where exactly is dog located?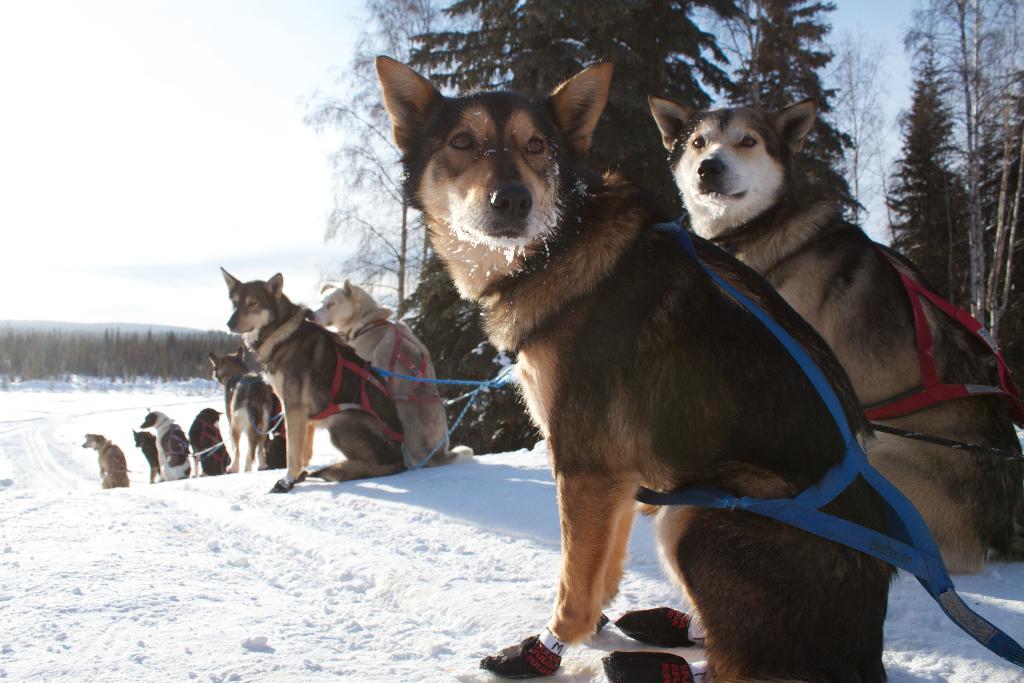
Its bounding box is region(210, 341, 273, 472).
